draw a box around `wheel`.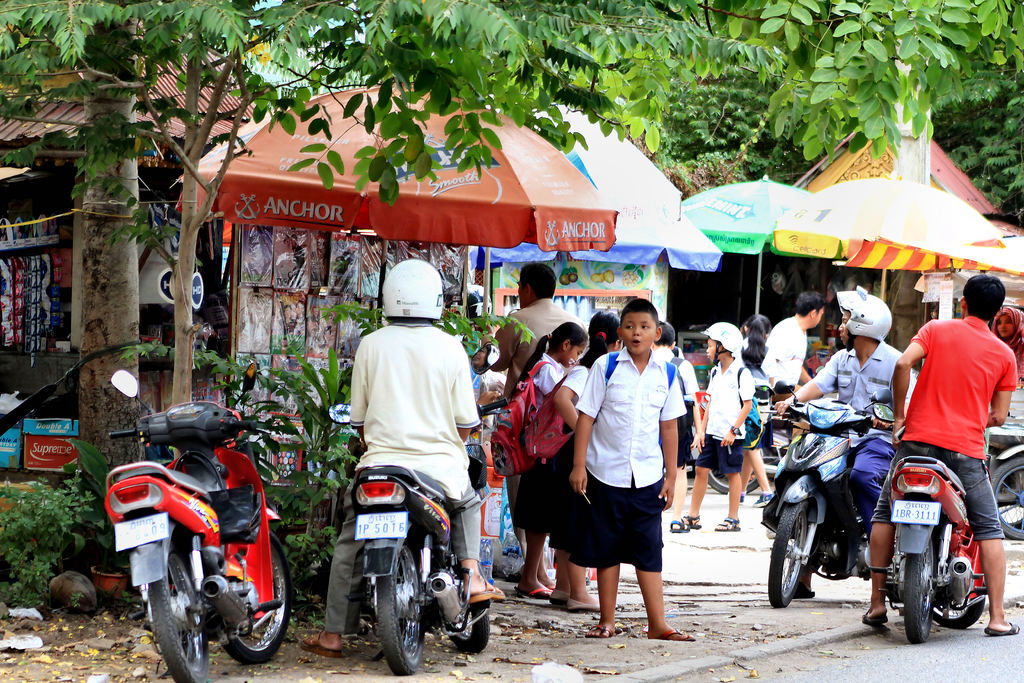
[903,534,936,646].
